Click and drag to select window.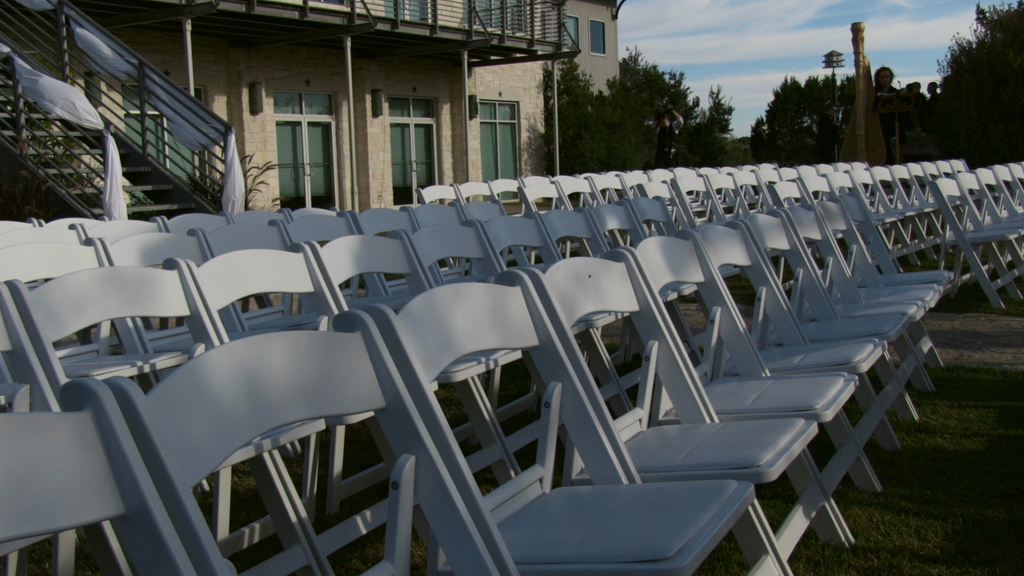
Selection: <box>557,17,577,50</box>.
